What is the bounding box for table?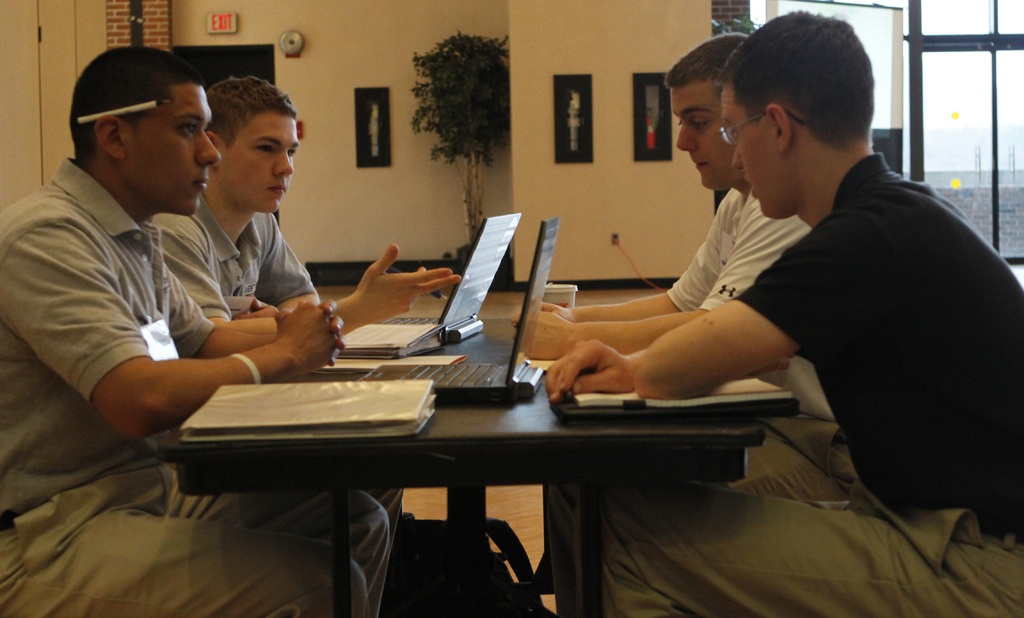
<box>113,272,800,594</box>.
